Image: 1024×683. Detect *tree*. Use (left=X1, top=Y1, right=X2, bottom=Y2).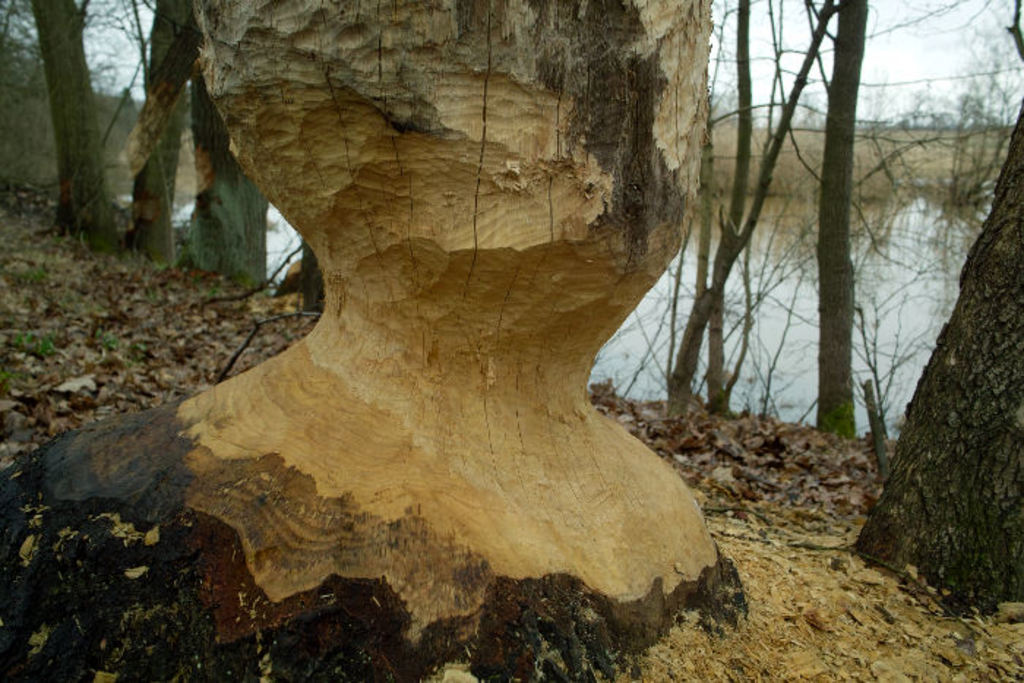
(left=0, top=0, right=749, bottom=682).
